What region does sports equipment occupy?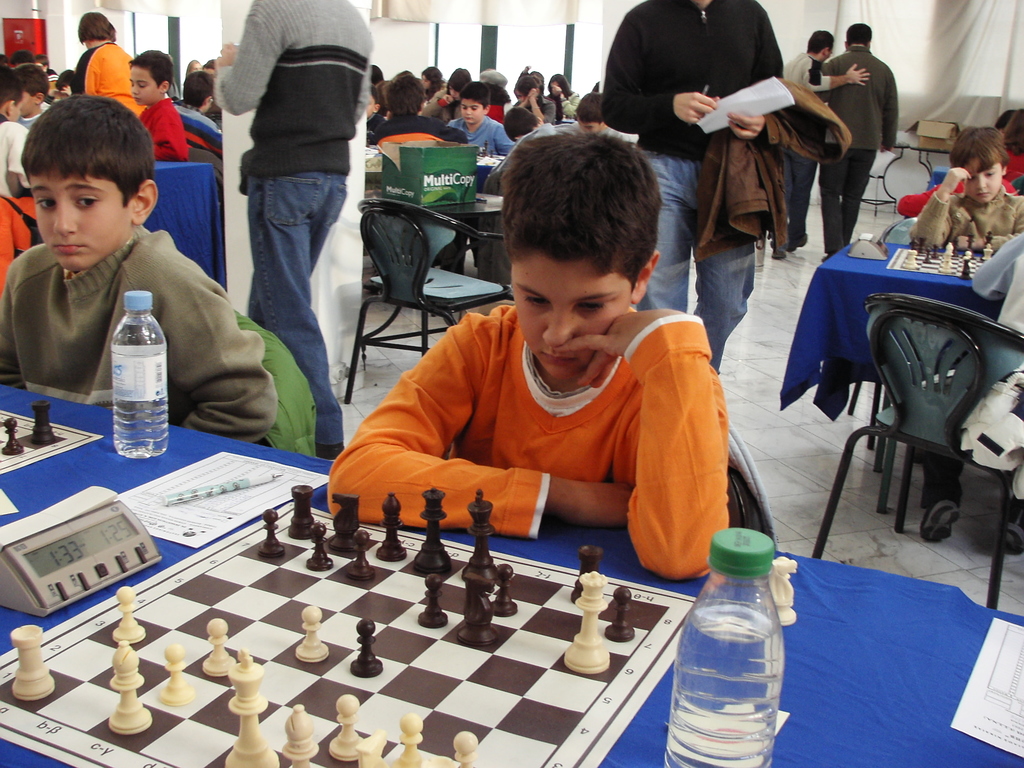
crop(256, 509, 287, 558).
